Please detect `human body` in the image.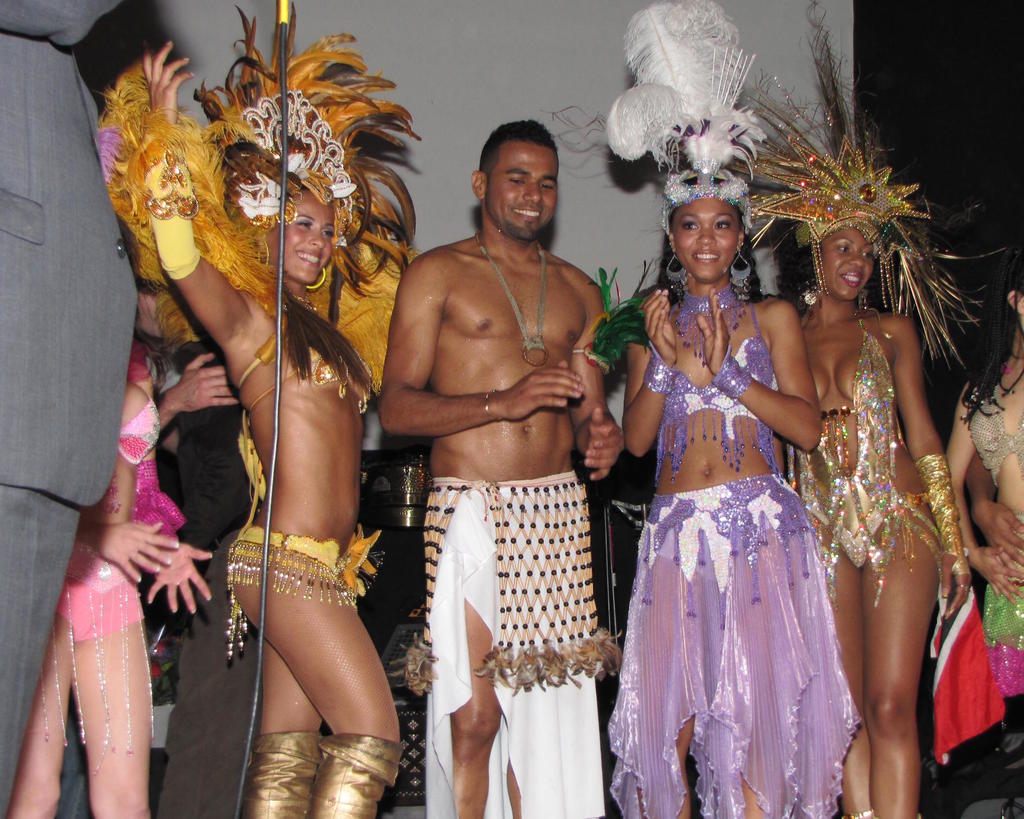
[left=620, top=277, right=824, bottom=818].
